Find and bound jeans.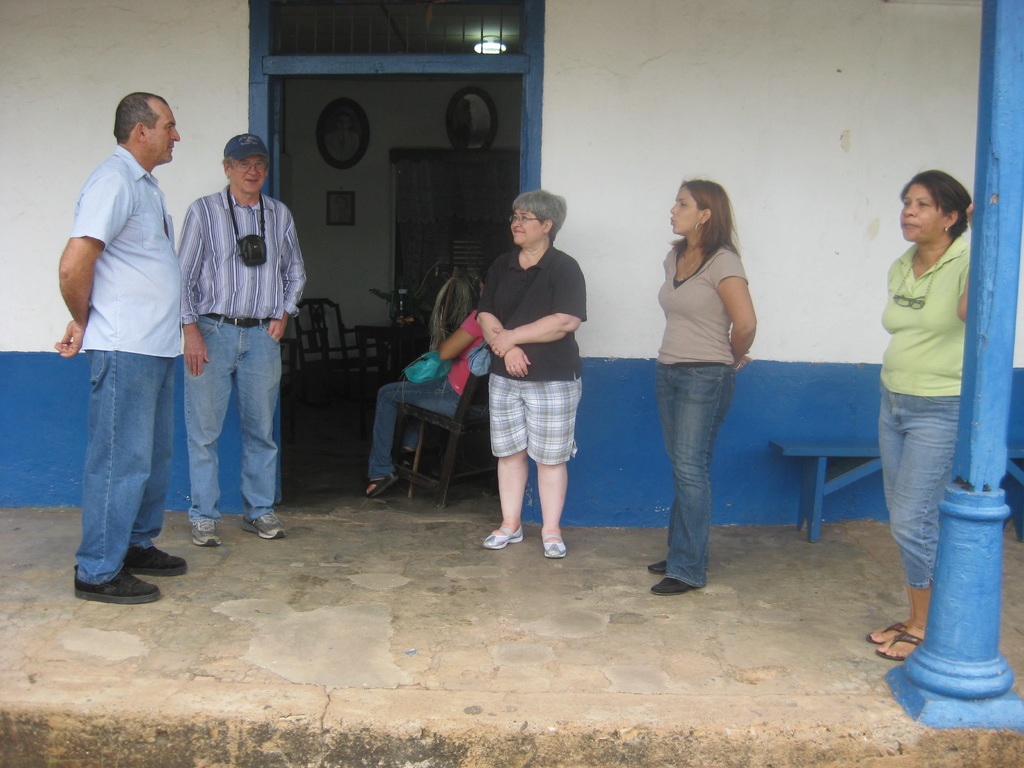
Bound: crop(184, 318, 283, 508).
